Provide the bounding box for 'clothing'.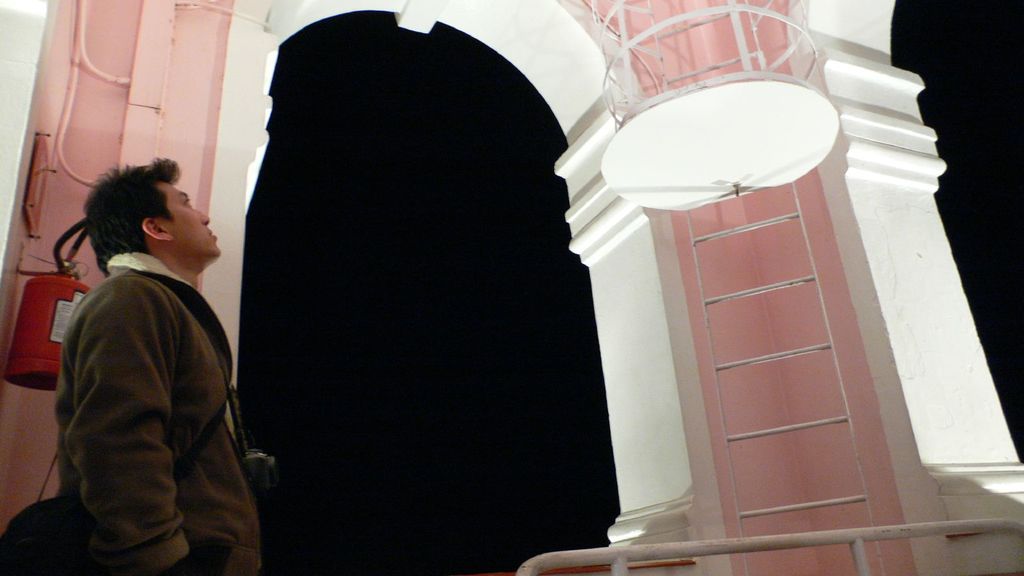
{"x1": 50, "y1": 252, "x2": 259, "y2": 573}.
